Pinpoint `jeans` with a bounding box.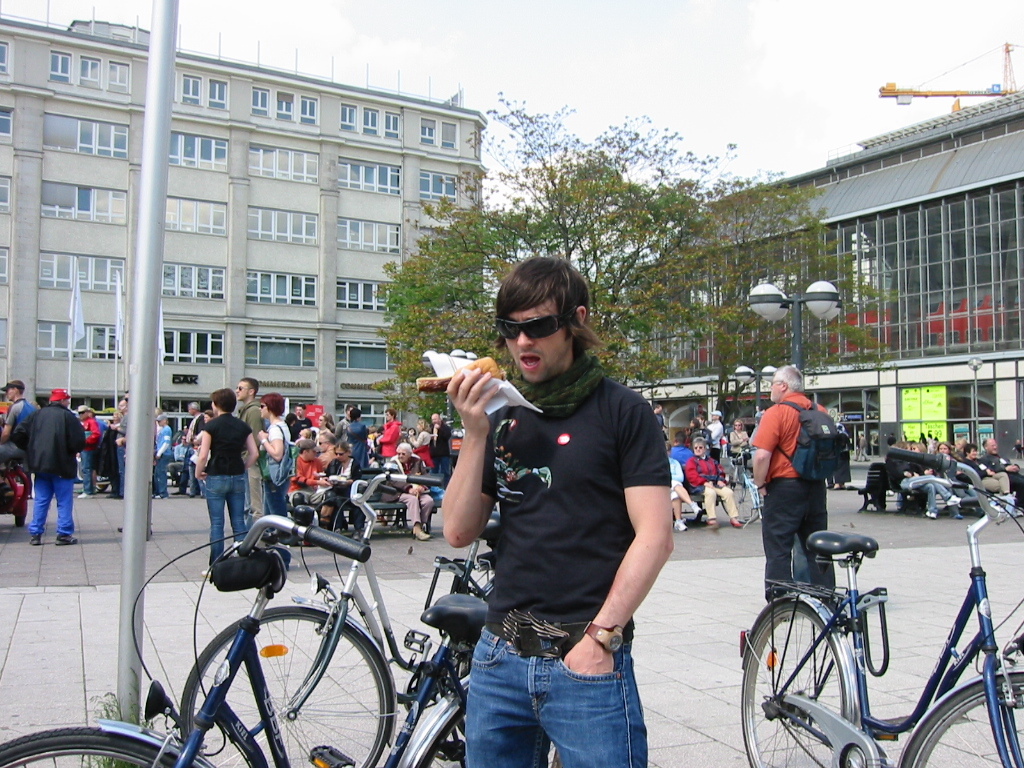
select_region(204, 473, 247, 556).
